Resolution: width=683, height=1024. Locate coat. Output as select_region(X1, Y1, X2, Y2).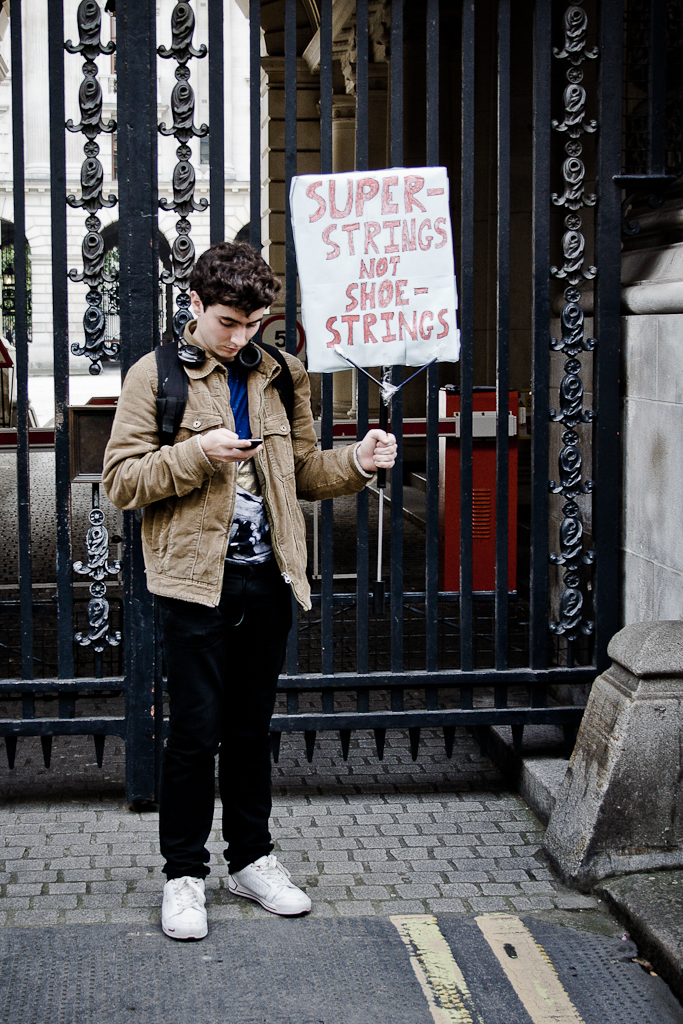
select_region(119, 325, 388, 659).
